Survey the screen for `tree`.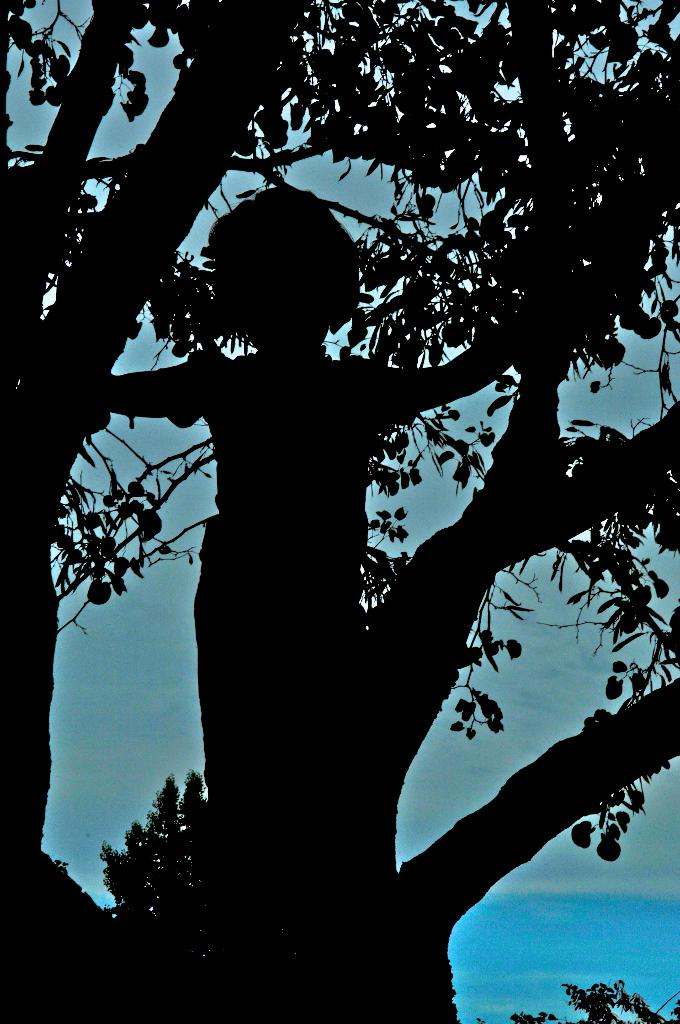
Survey found: <box>1,0,679,1017</box>.
